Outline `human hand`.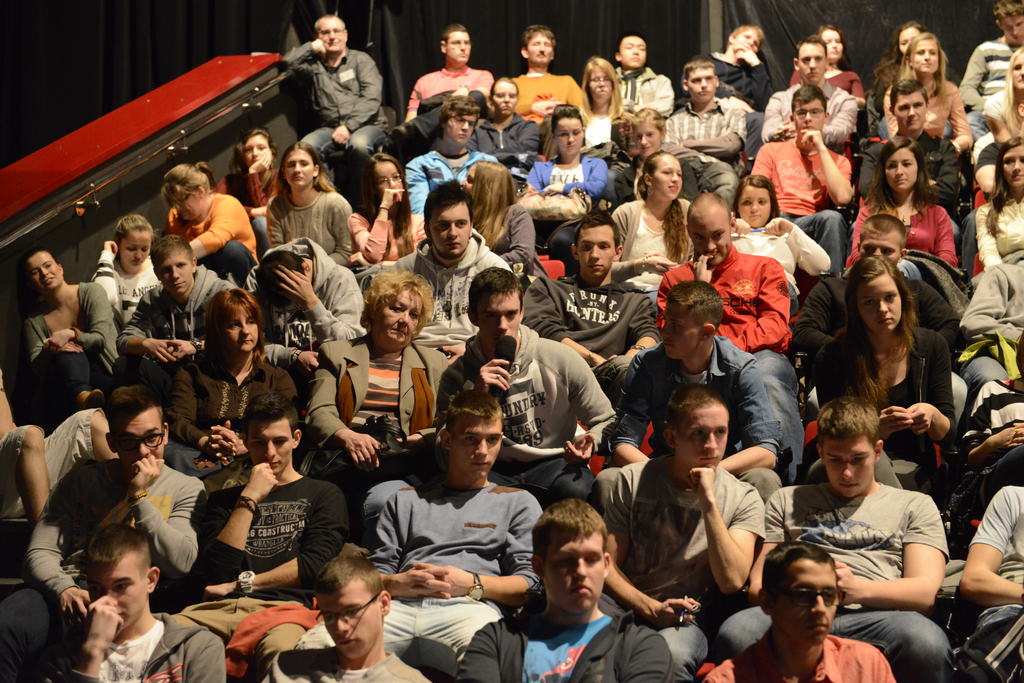
Outline: <box>561,430,596,471</box>.
